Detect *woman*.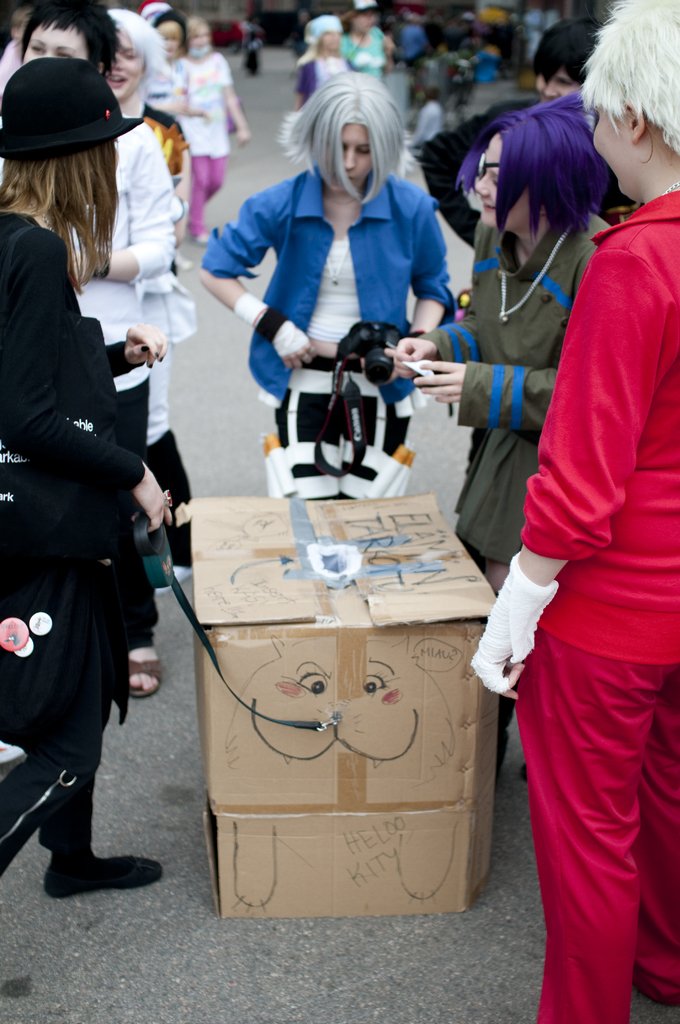
Detected at (left=0, top=0, right=182, bottom=704).
